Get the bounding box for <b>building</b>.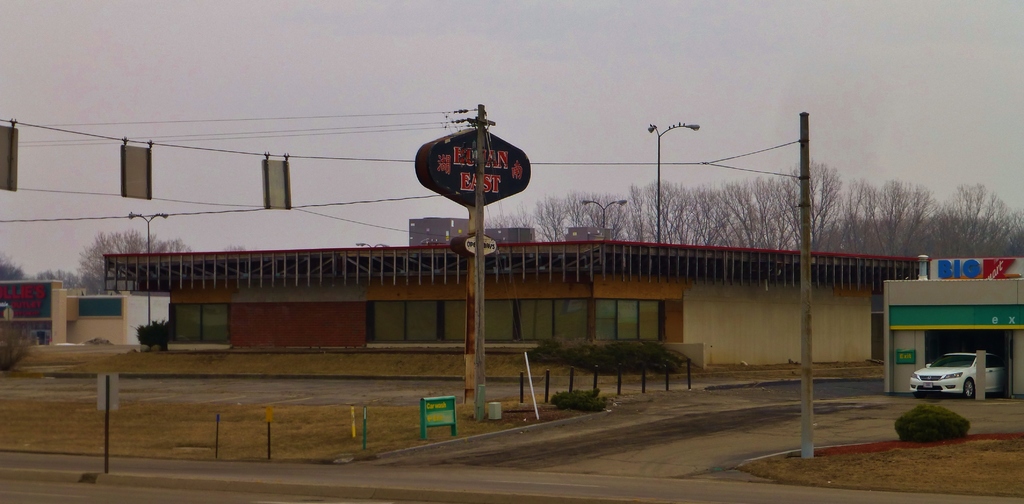
bbox(489, 224, 535, 238).
